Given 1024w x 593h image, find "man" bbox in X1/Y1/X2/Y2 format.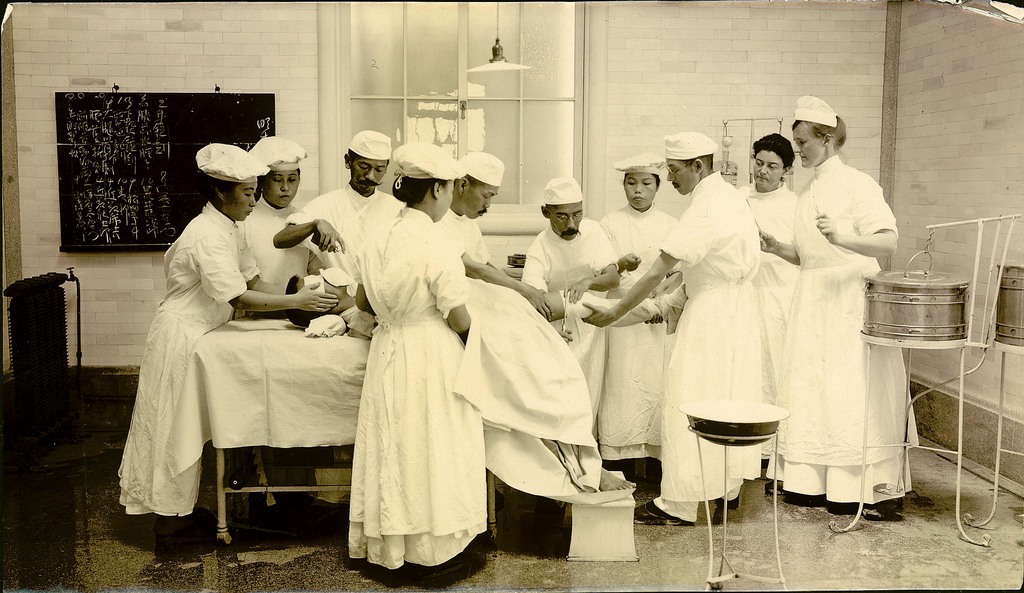
521/172/620/460.
